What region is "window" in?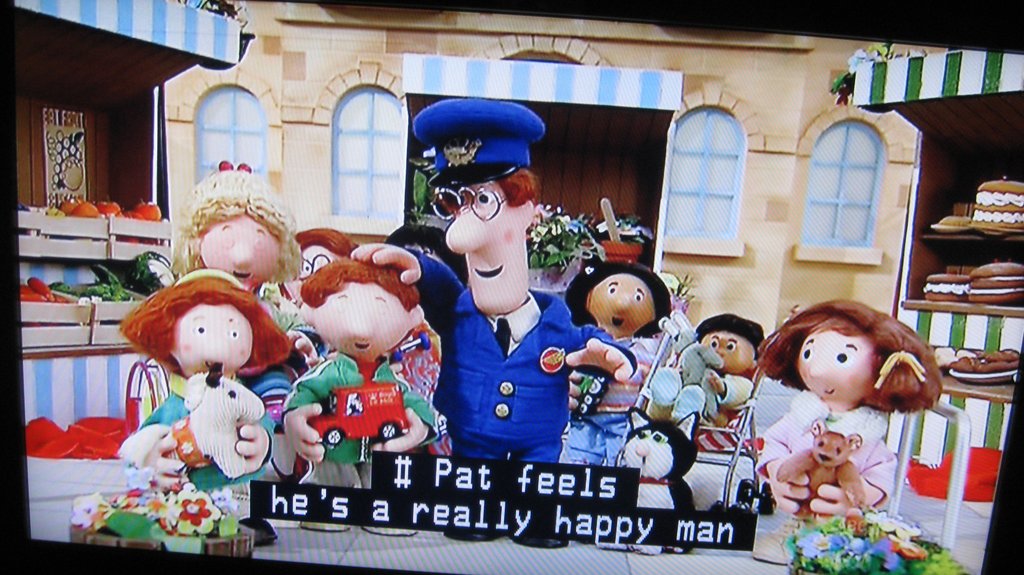
(x1=659, y1=103, x2=745, y2=260).
